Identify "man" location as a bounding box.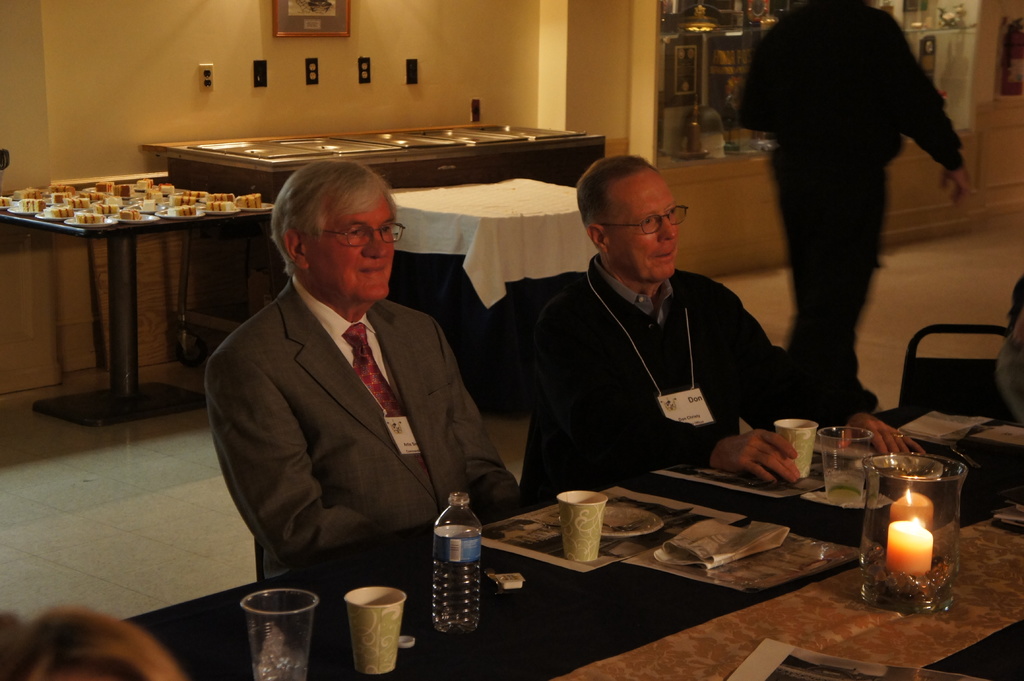
(196,156,520,591).
